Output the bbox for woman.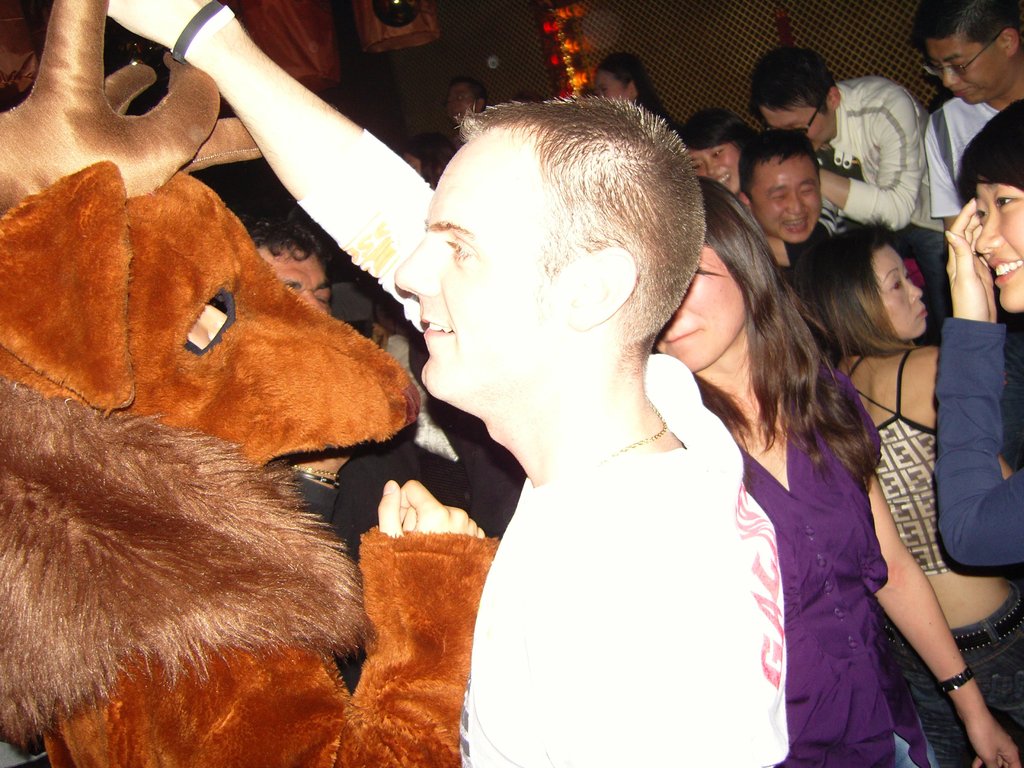
crop(680, 108, 756, 189).
